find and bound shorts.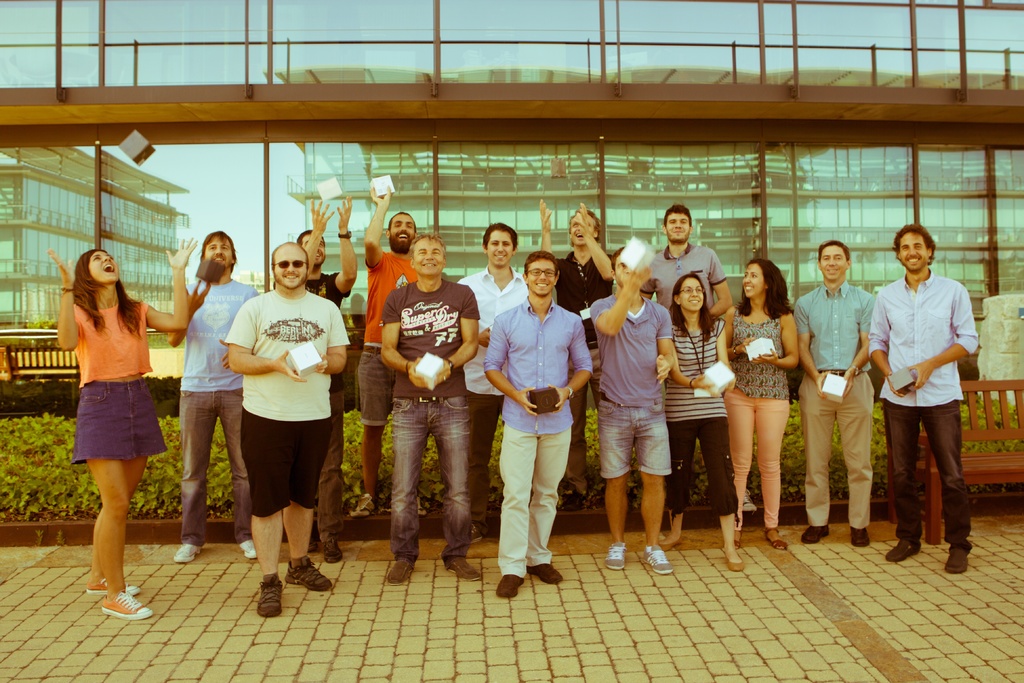
Bound: [left=240, top=408, right=328, bottom=514].
